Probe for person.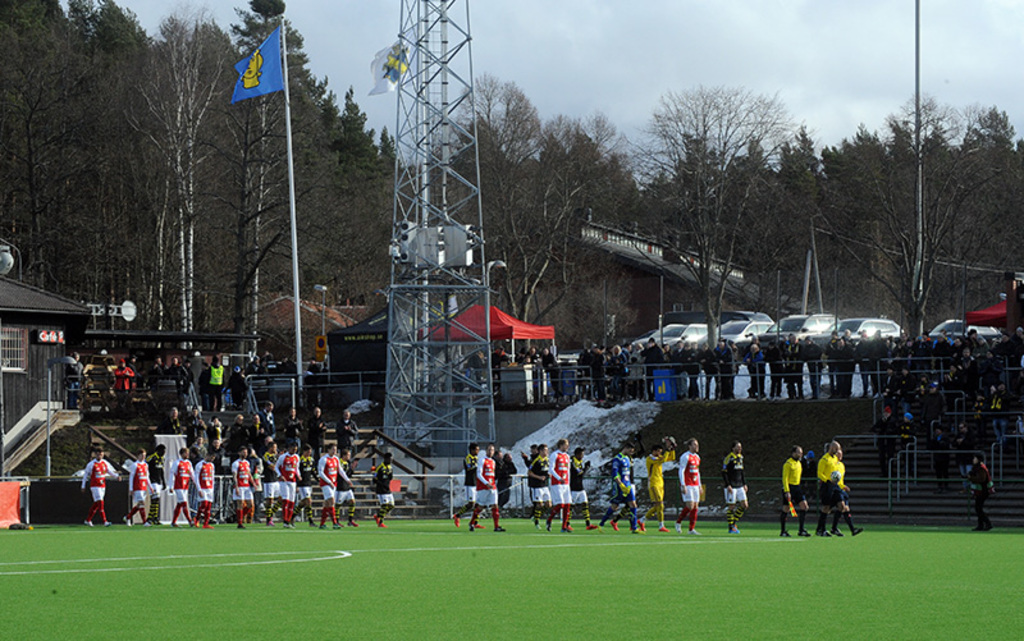
Probe result: x1=466, y1=444, x2=502, y2=536.
